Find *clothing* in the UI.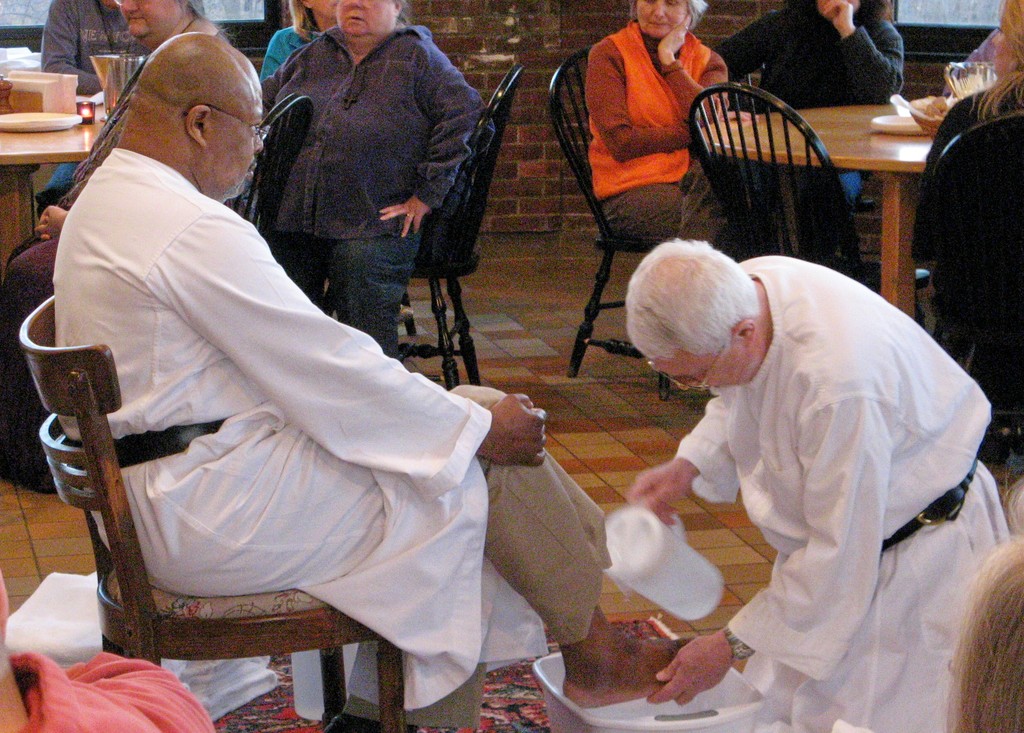
UI element at (260, 19, 481, 359).
